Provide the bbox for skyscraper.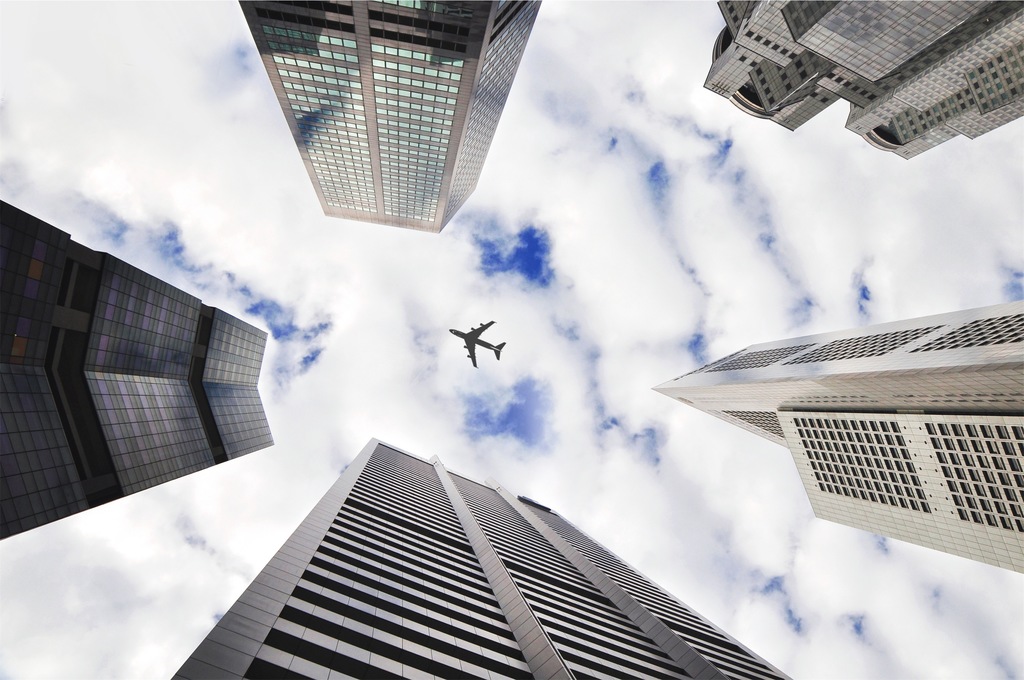
Rect(0, 198, 277, 537).
